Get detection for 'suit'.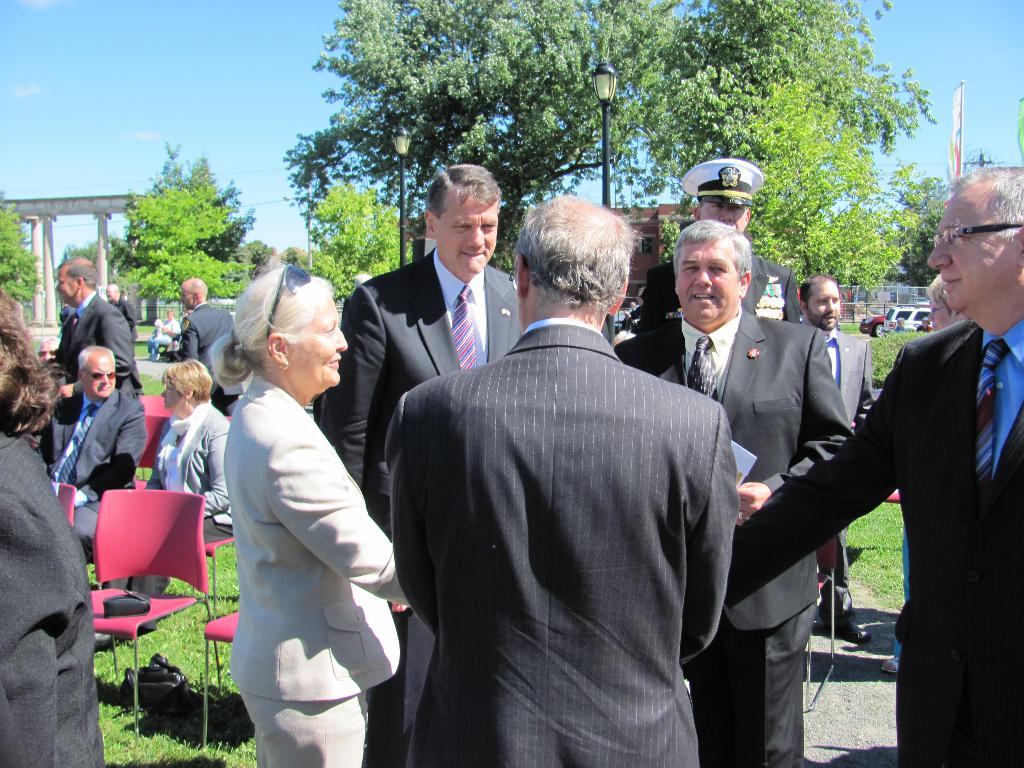
Detection: x1=39, y1=390, x2=145, y2=558.
